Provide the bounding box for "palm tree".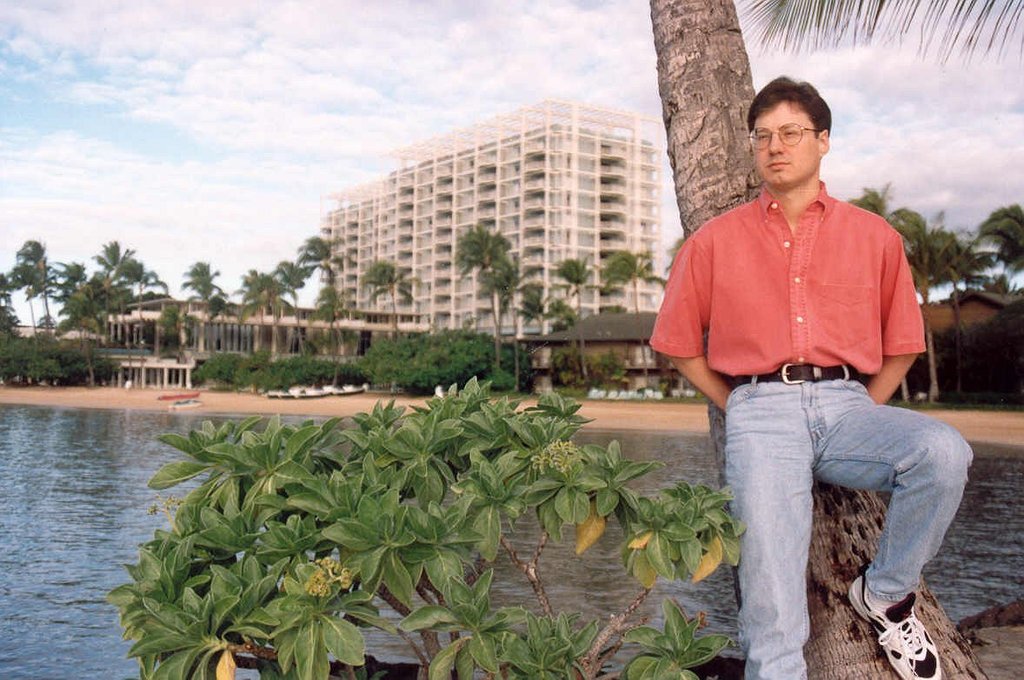
{"x1": 223, "y1": 267, "x2": 282, "y2": 333}.
